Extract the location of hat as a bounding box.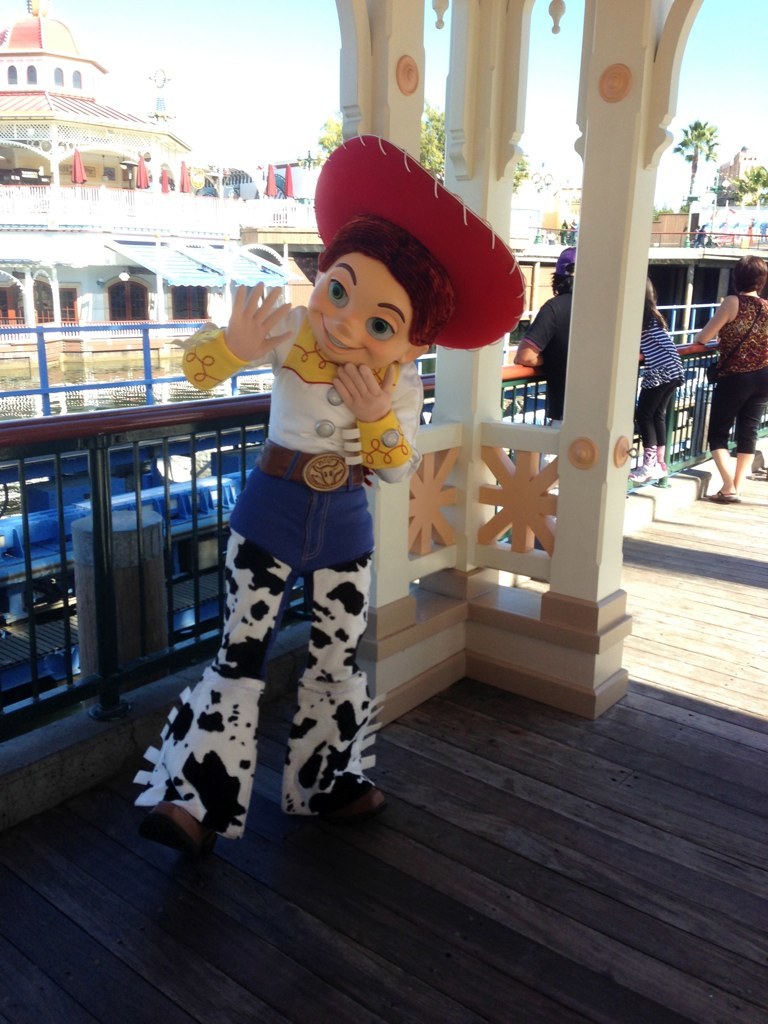
bbox(313, 136, 526, 352).
